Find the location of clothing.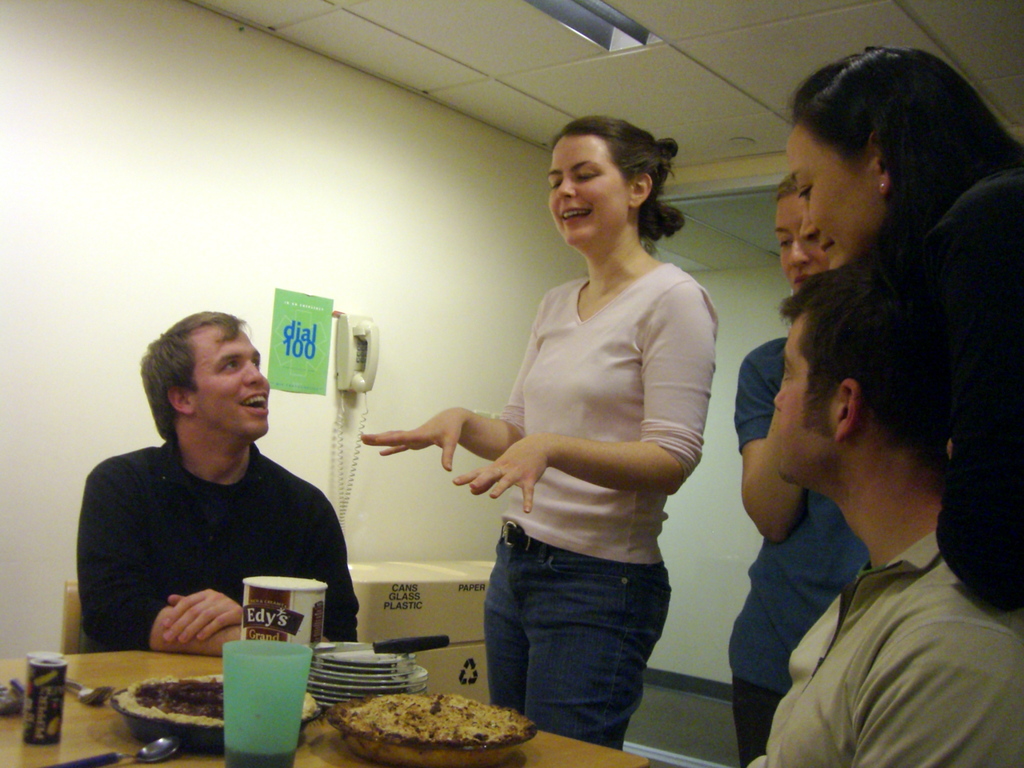
Location: (75,440,361,648).
